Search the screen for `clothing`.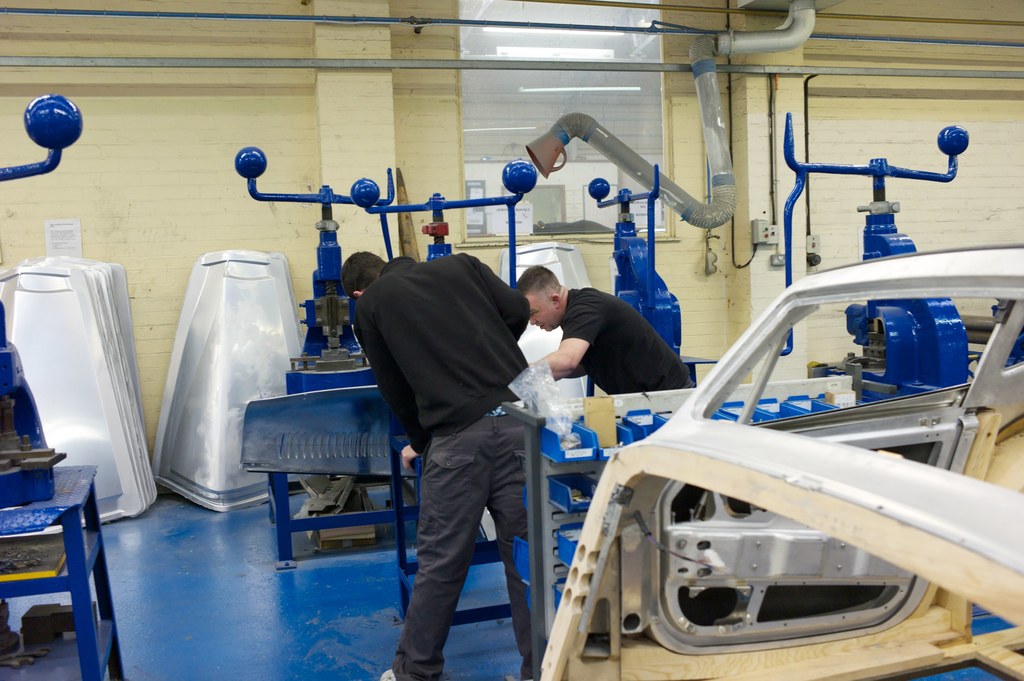
Found at [left=559, top=292, right=697, bottom=398].
